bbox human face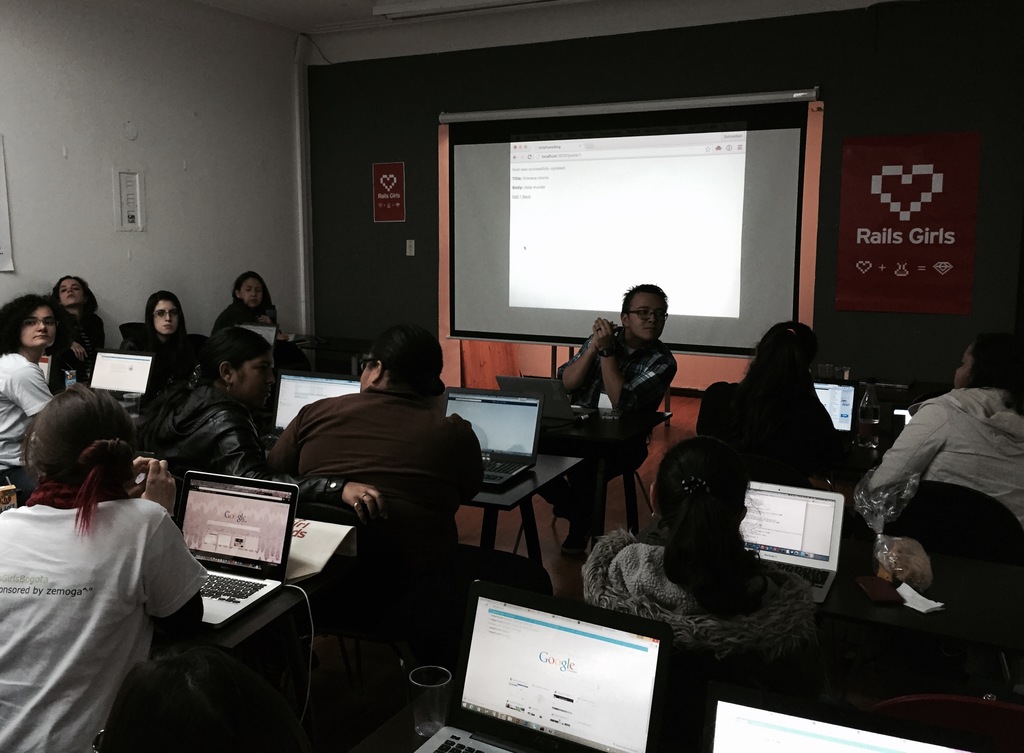
{"left": 241, "top": 280, "right": 262, "bottom": 308}
